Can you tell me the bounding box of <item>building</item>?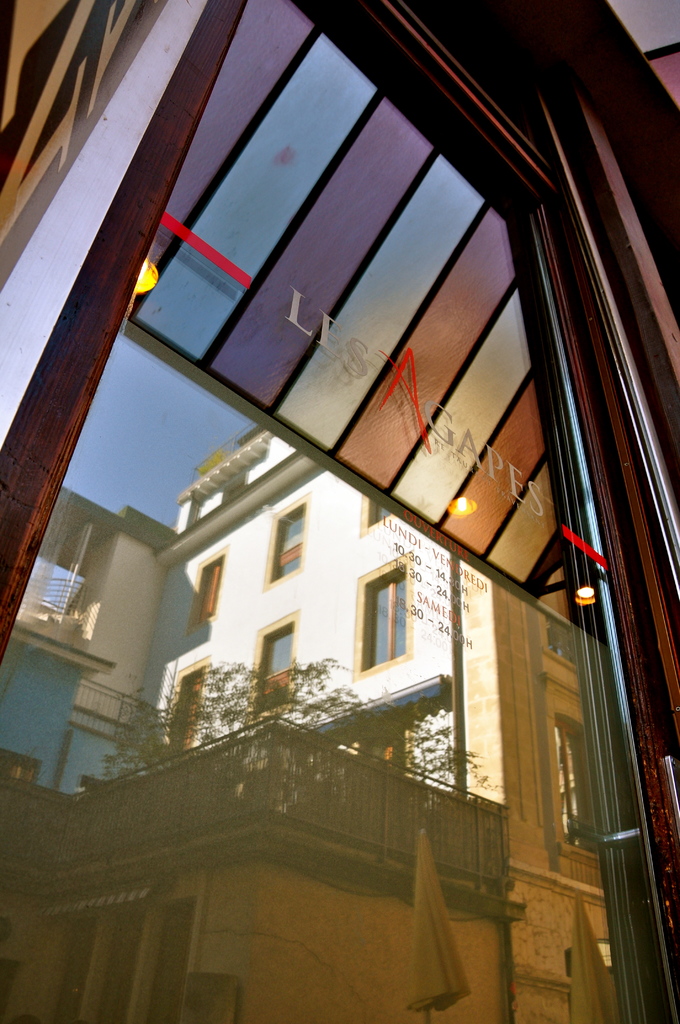
[left=17, top=416, right=593, bottom=1018].
